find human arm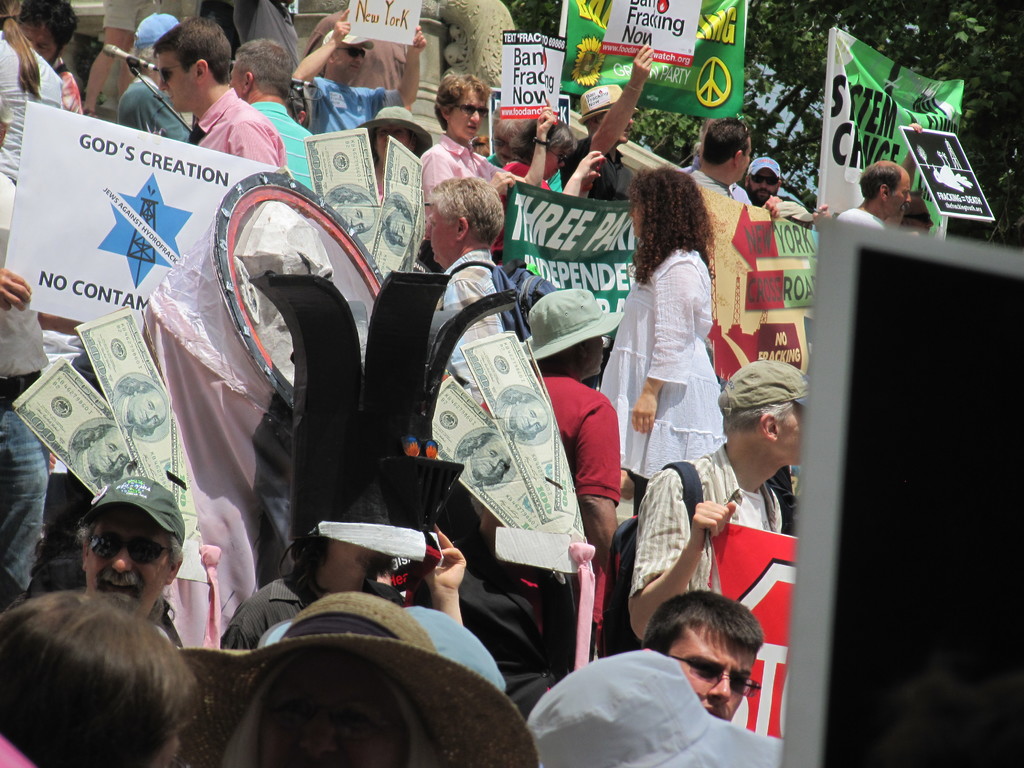
[368, 23, 429, 114]
